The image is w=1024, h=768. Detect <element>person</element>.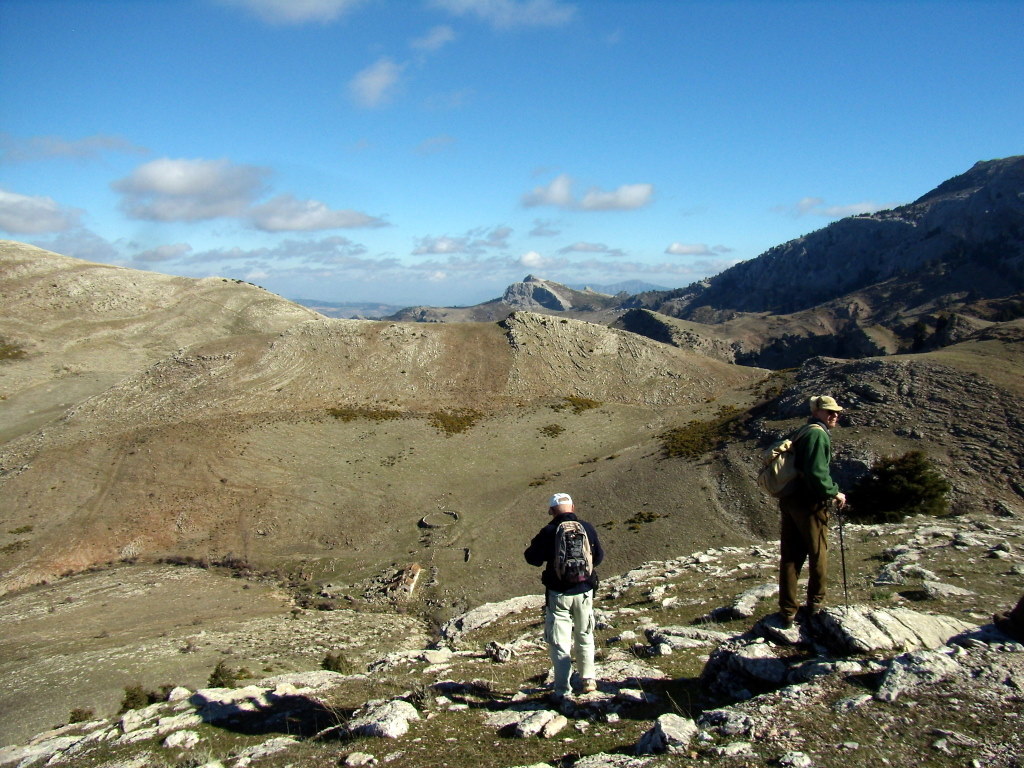
Detection: bbox=[530, 495, 611, 700].
